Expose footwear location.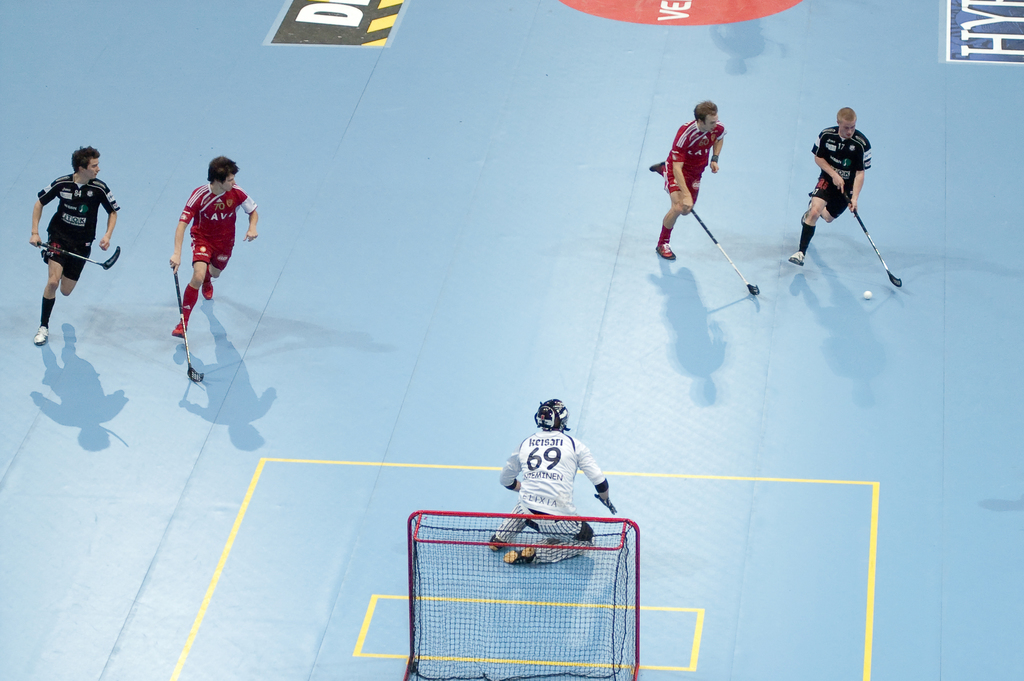
Exposed at l=652, t=224, r=673, b=260.
